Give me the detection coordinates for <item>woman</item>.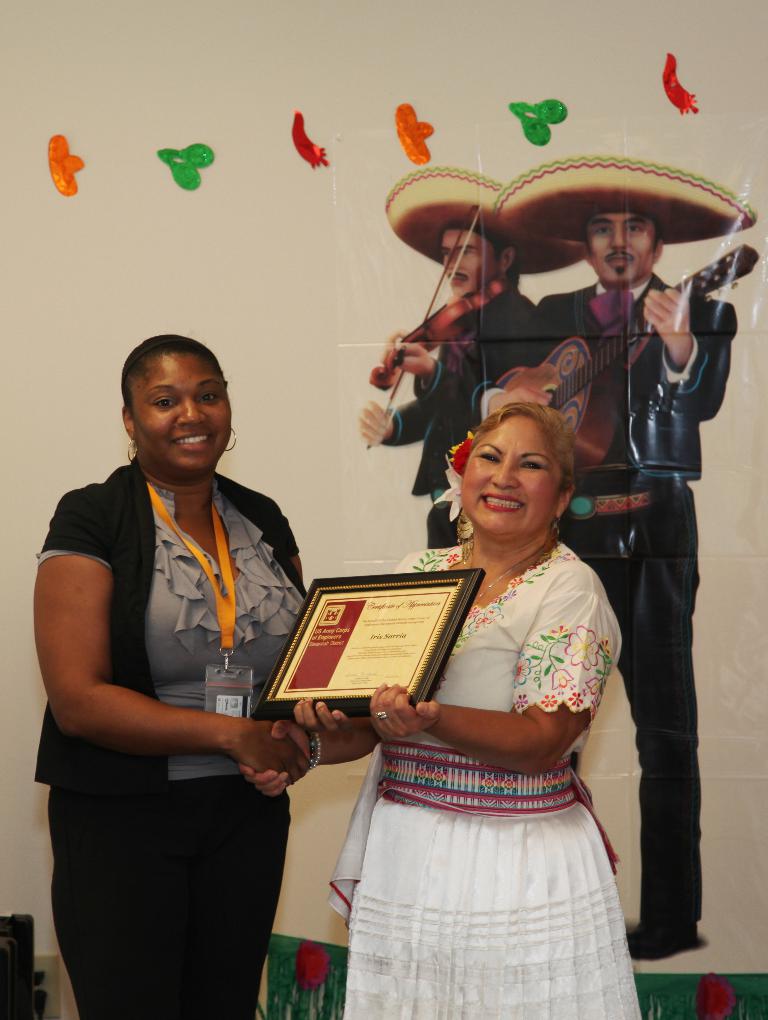
334:362:652:1010.
